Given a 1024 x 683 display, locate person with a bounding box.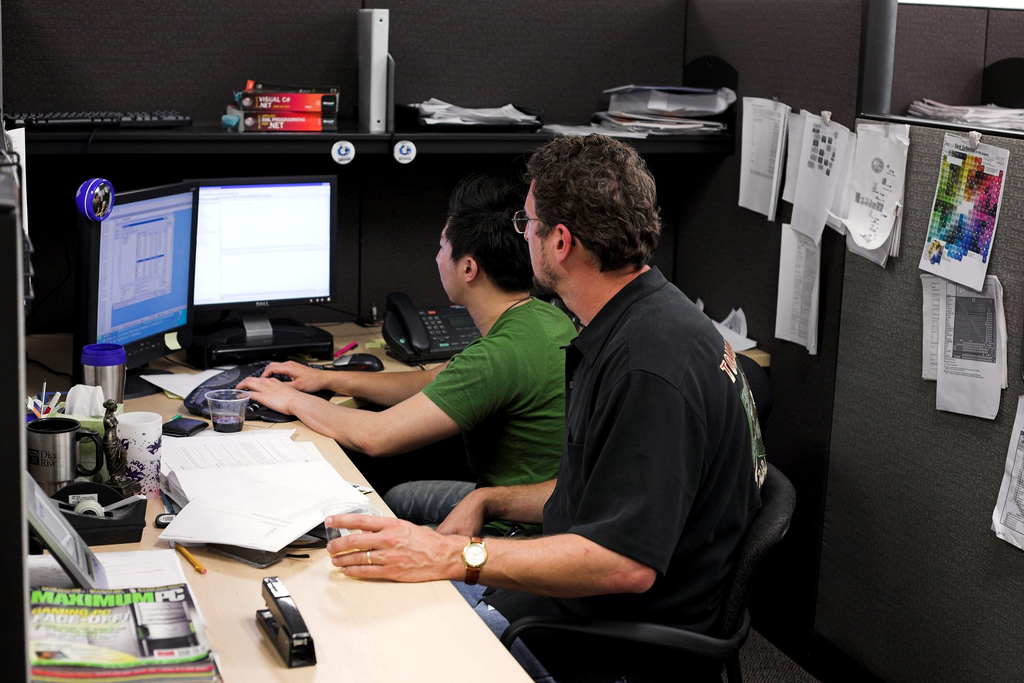
Located: select_region(323, 131, 769, 667).
